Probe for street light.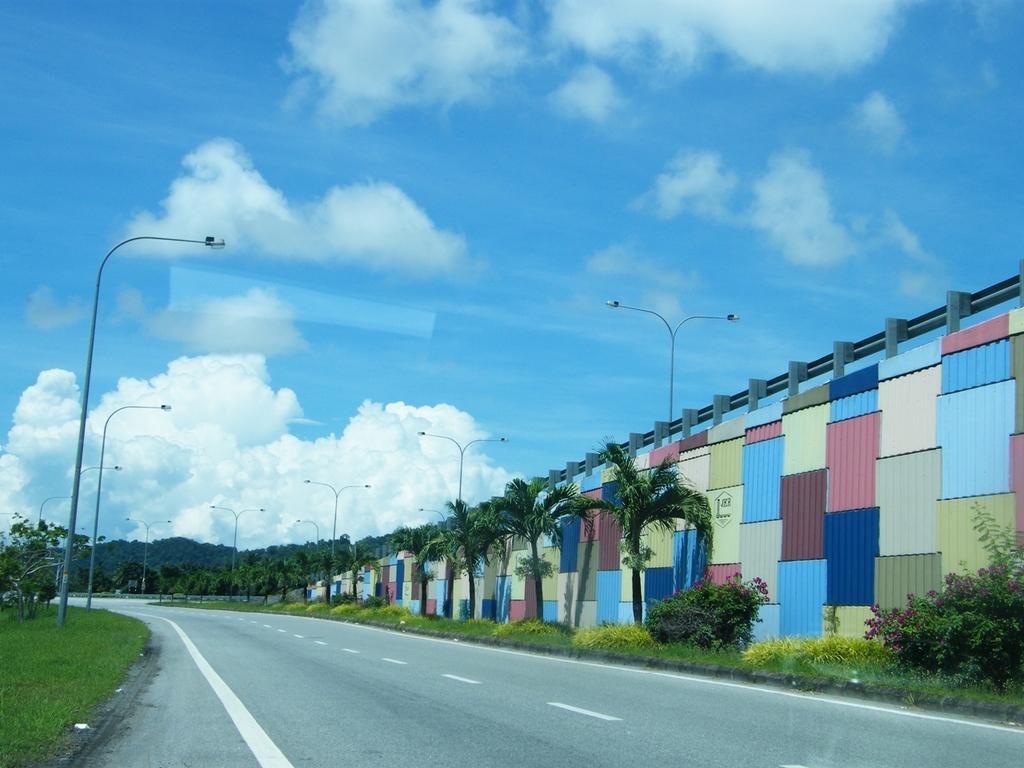
Probe result: pyautogui.locateOnScreen(86, 400, 172, 612).
